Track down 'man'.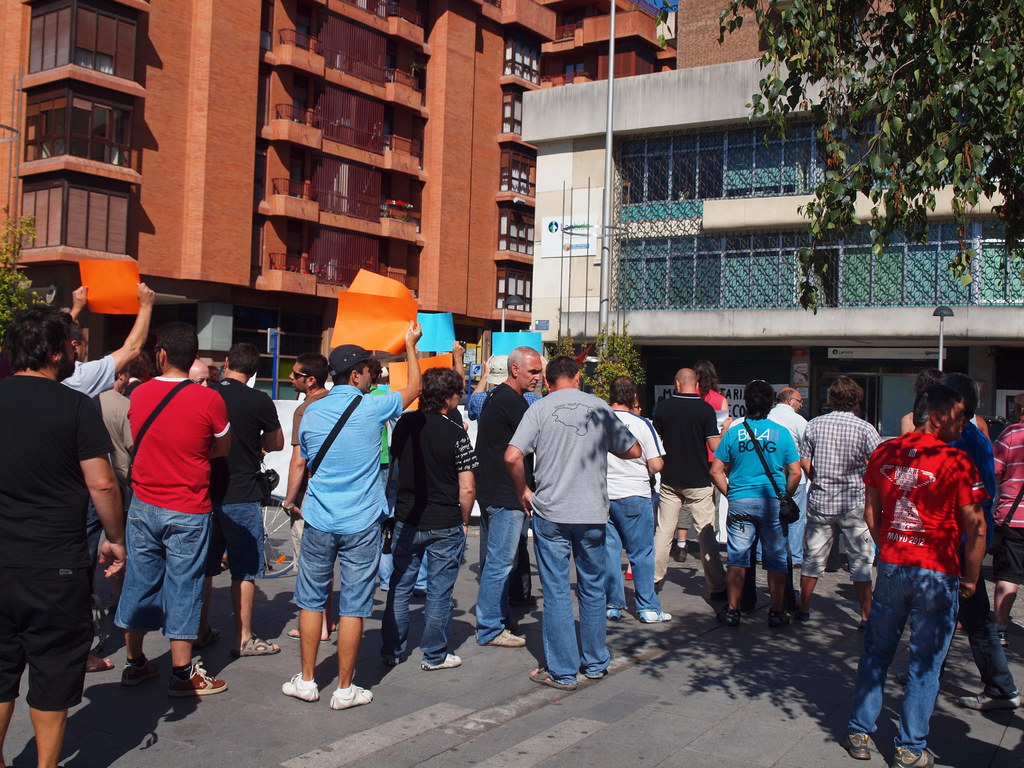
Tracked to (502, 351, 645, 693).
